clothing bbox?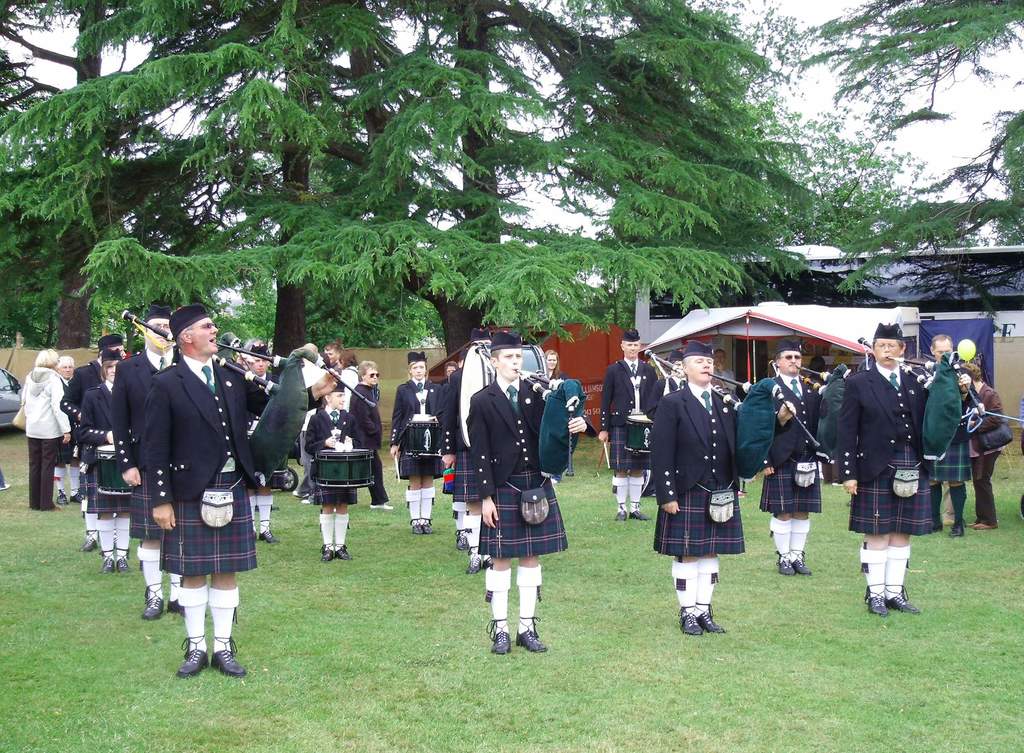
<region>447, 365, 491, 506</region>
